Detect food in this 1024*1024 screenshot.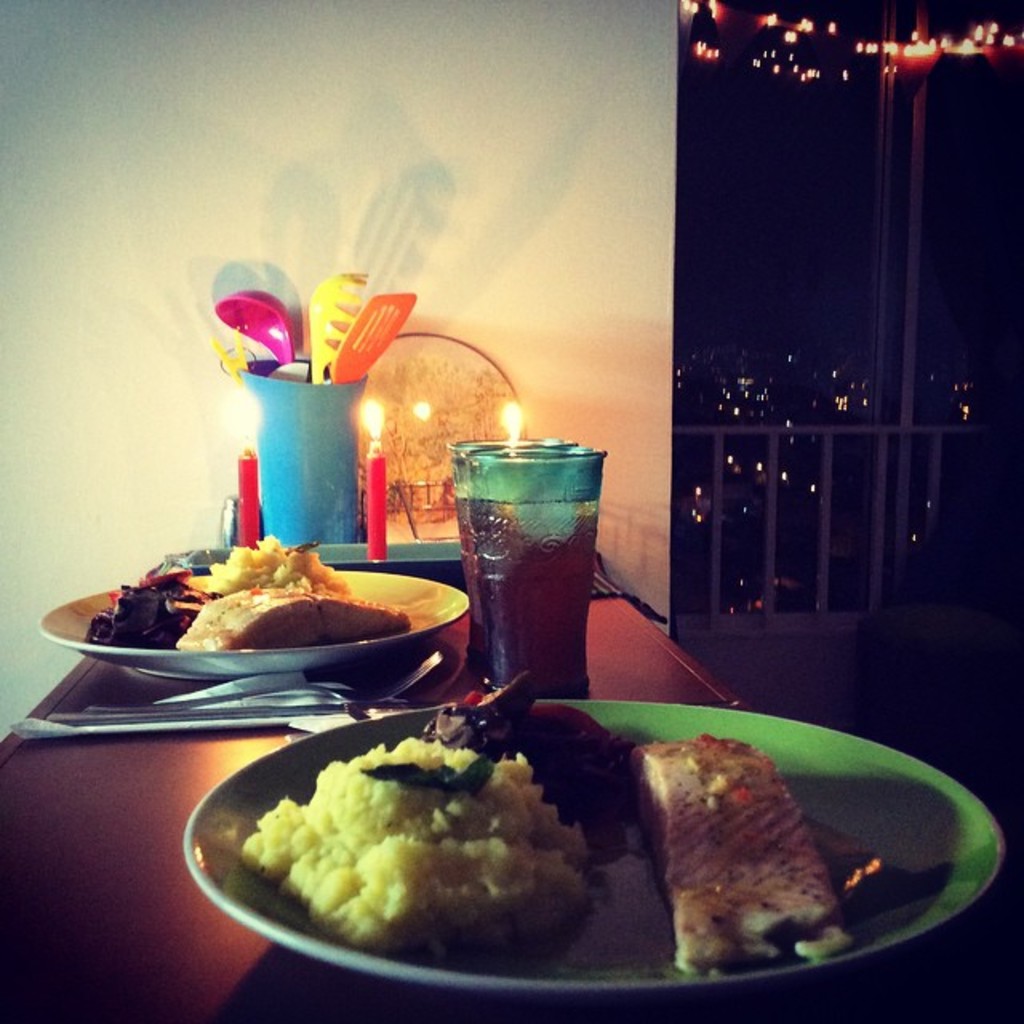
Detection: {"x1": 238, "y1": 733, "x2": 595, "y2": 950}.
